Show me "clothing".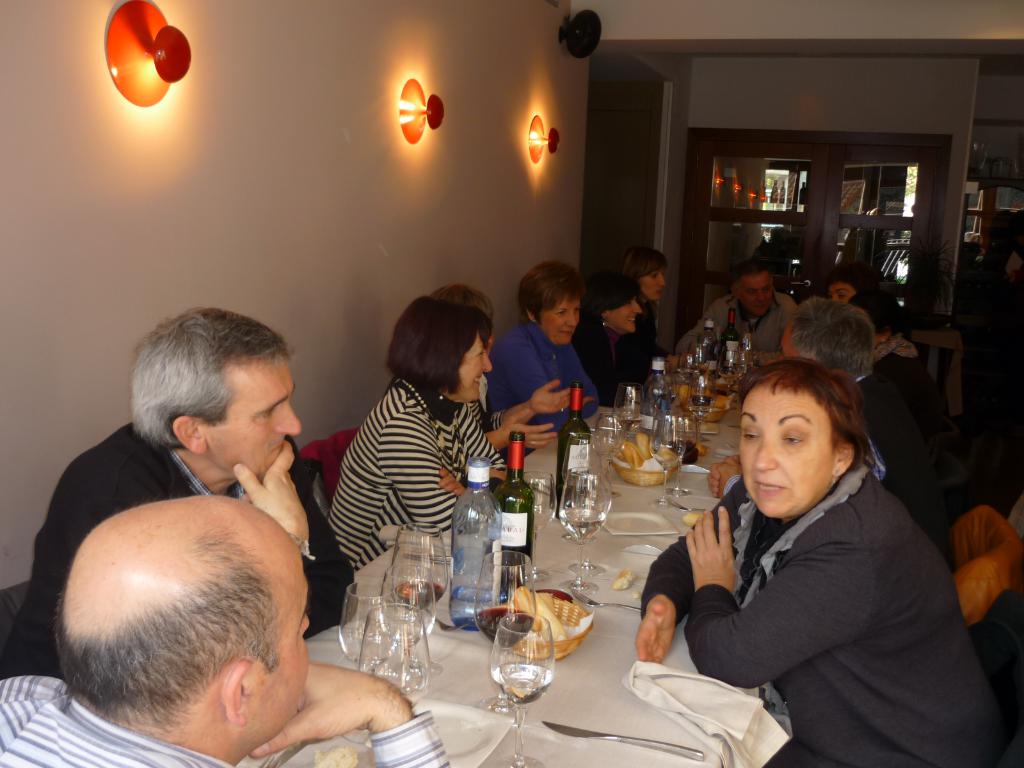
"clothing" is here: <box>847,372,952,568</box>.
